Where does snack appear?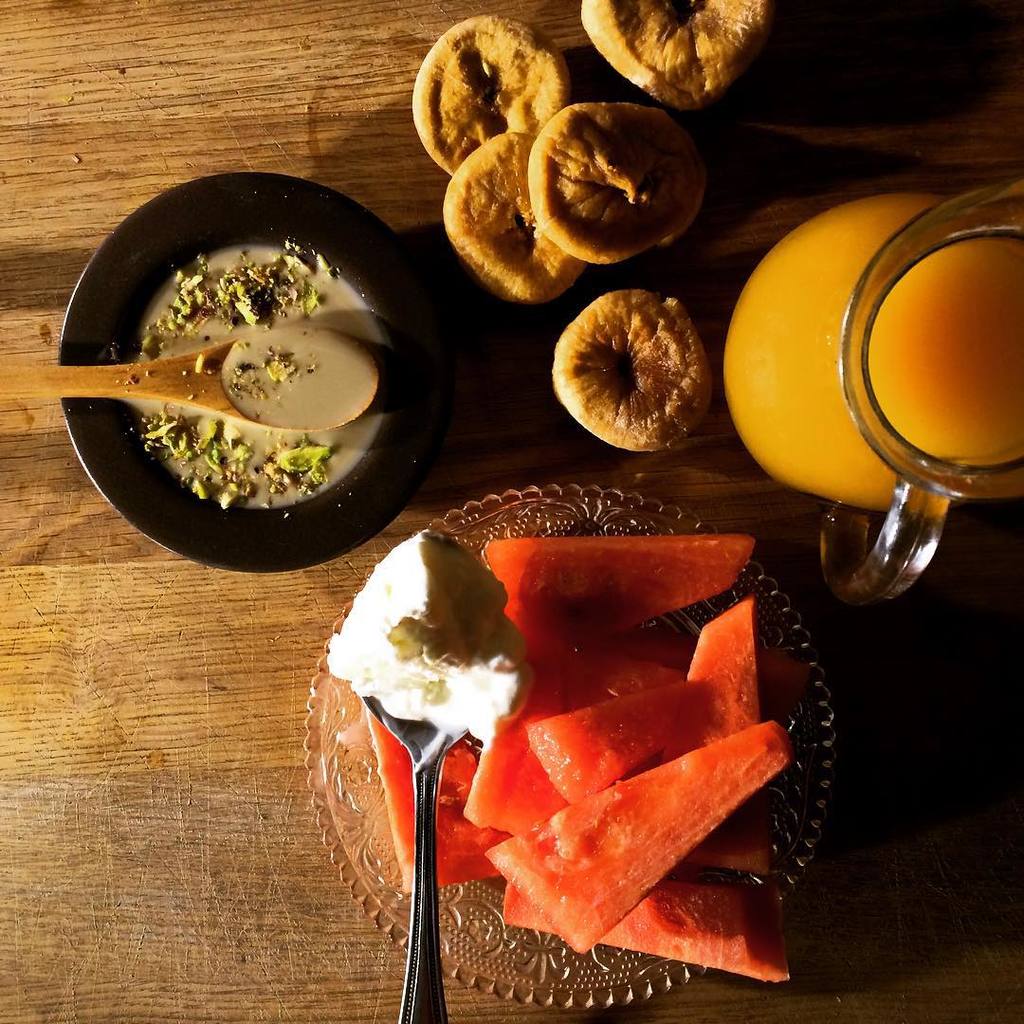
Appears at x1=523, y1=98, x2=691, y2=264.
